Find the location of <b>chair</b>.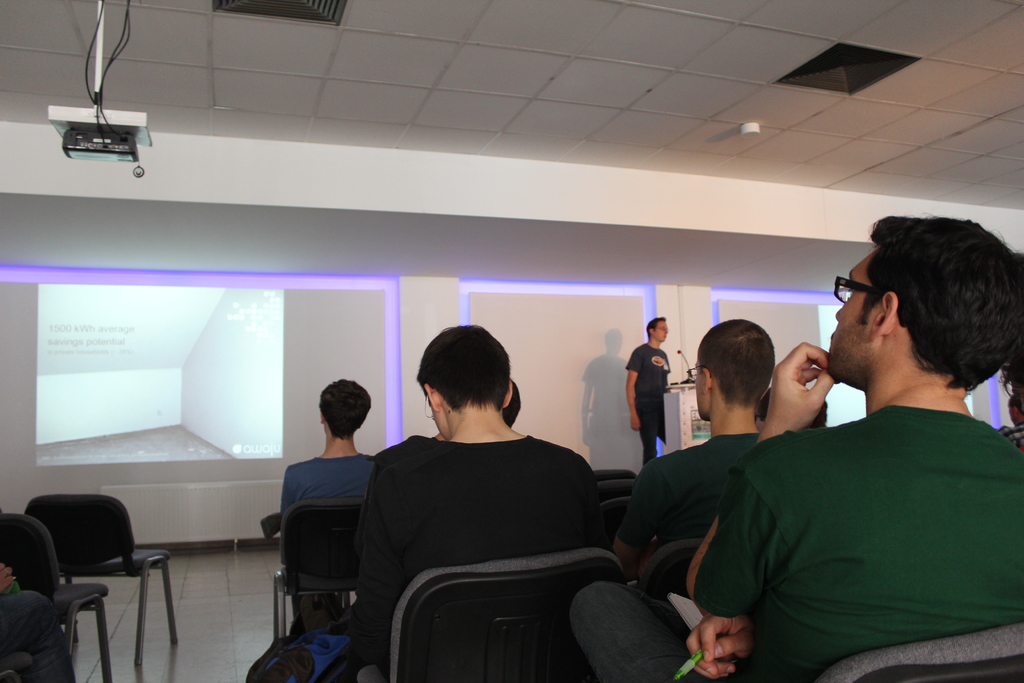
Location: left=353, top=547, right=630, bottom=682.
